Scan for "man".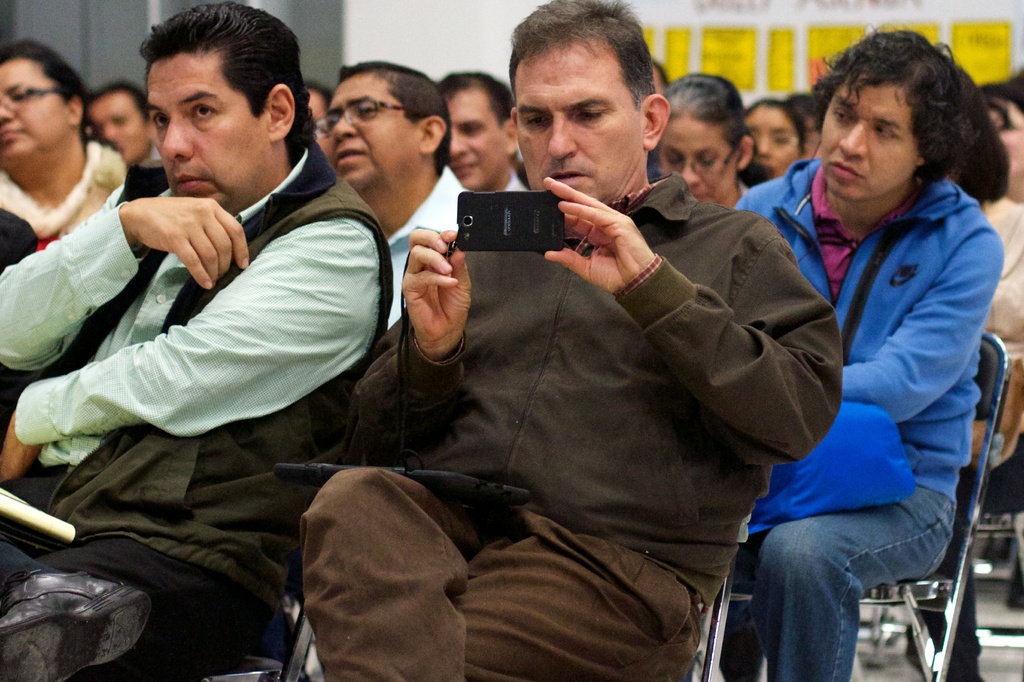
Scan result: bbox=[0, 0, 402, 681].
